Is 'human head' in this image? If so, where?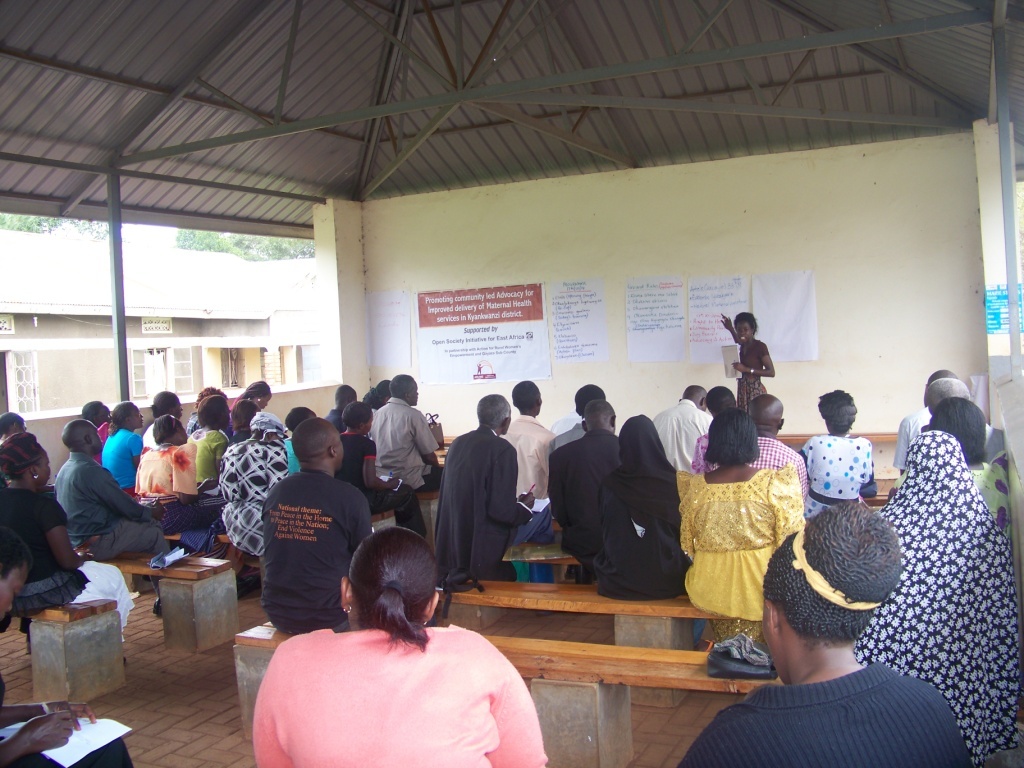
Yes, at 905:430:971:504.
